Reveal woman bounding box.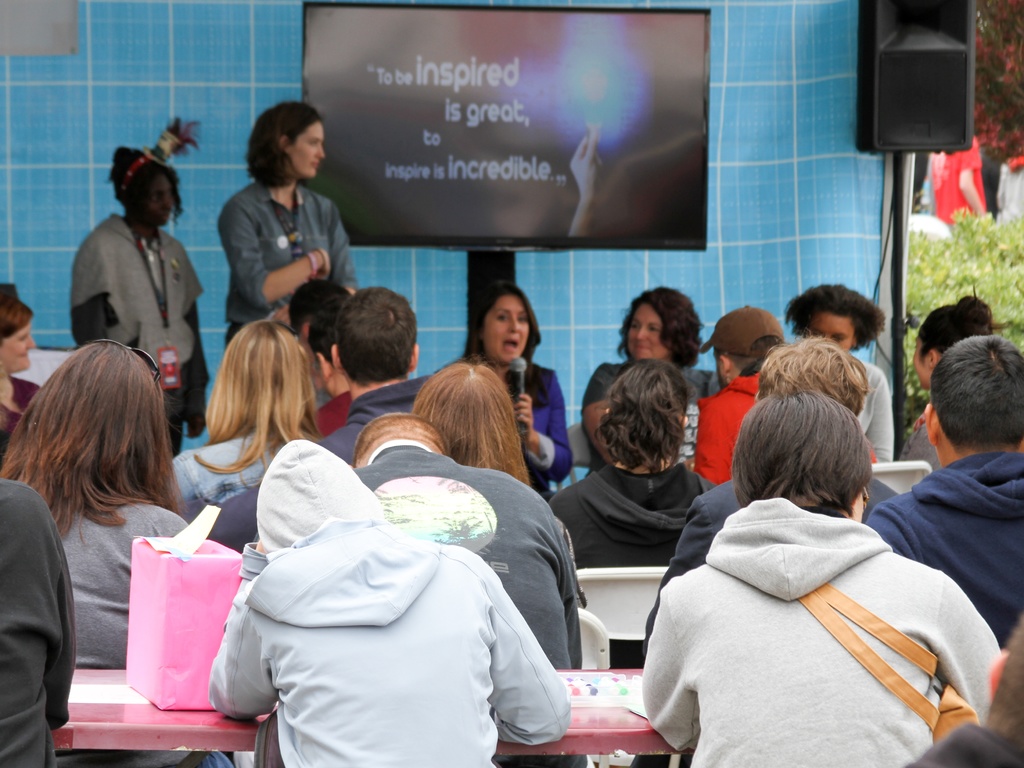
Revealed: (644, 335, 901, 658).
